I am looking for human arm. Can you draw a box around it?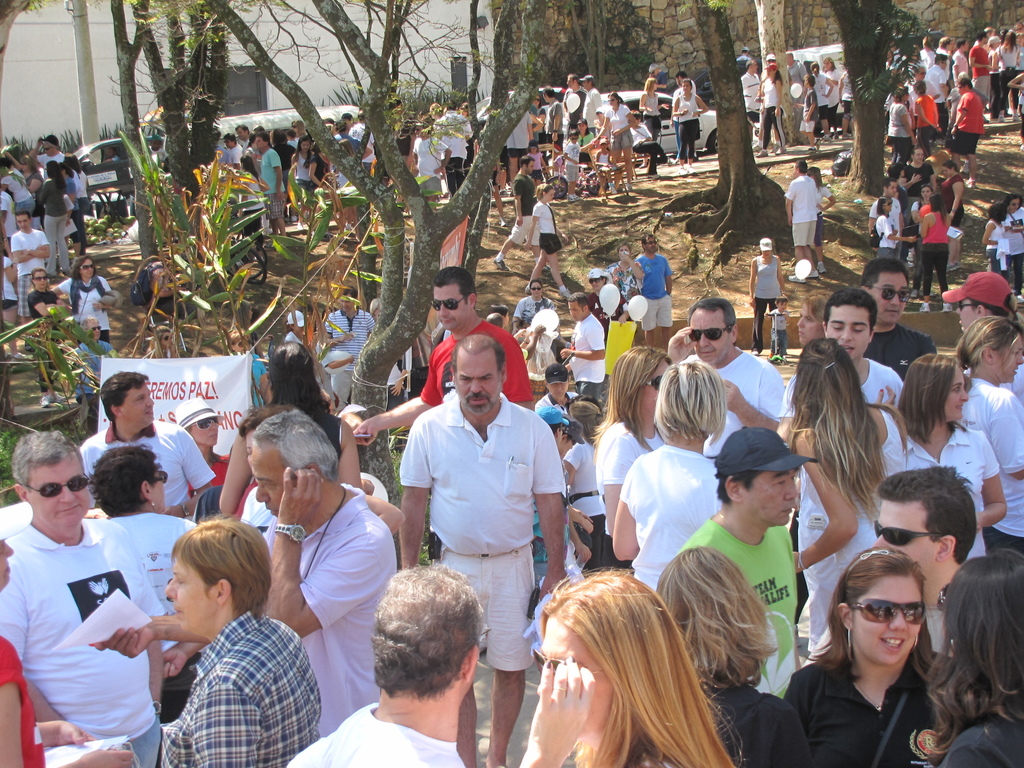
Sure, the bounding box is 513/173/525/223.
